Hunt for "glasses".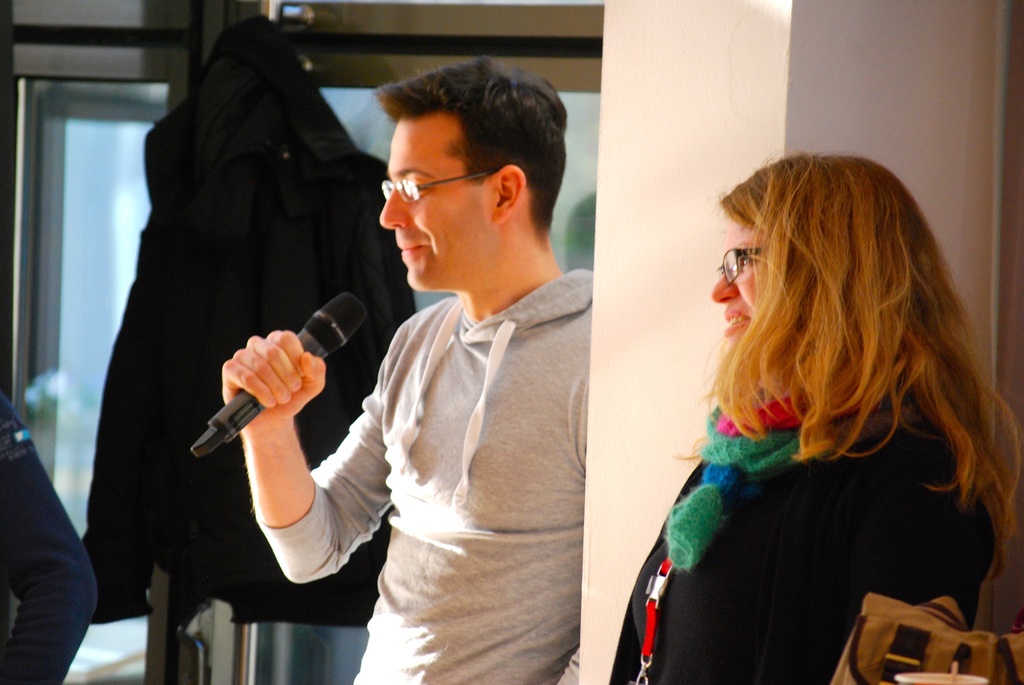
Hunted down at <box>711,247,769,285</box>.
